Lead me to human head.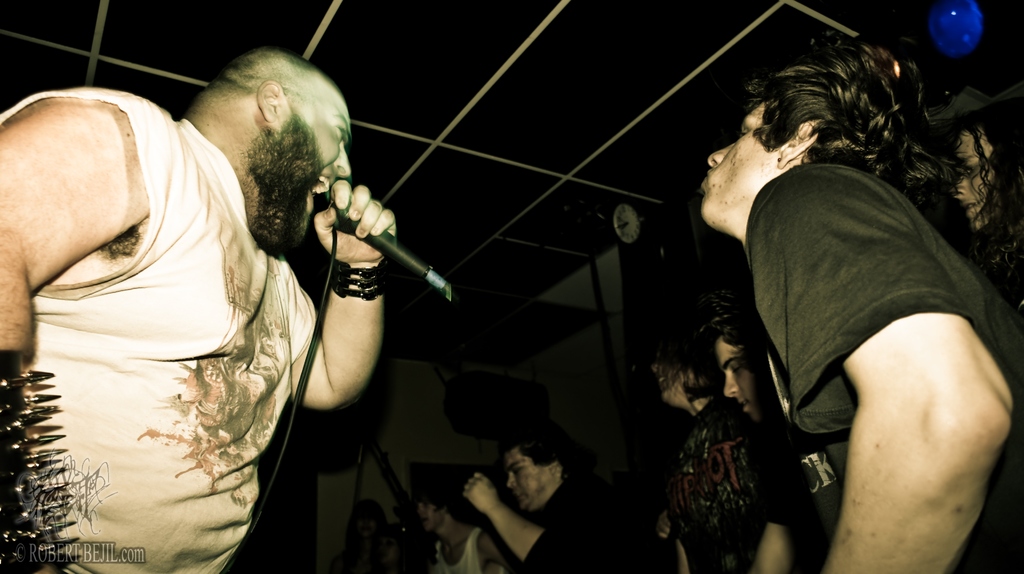
Lead to [x1=651, y1=346, x2=713, y2=410].
